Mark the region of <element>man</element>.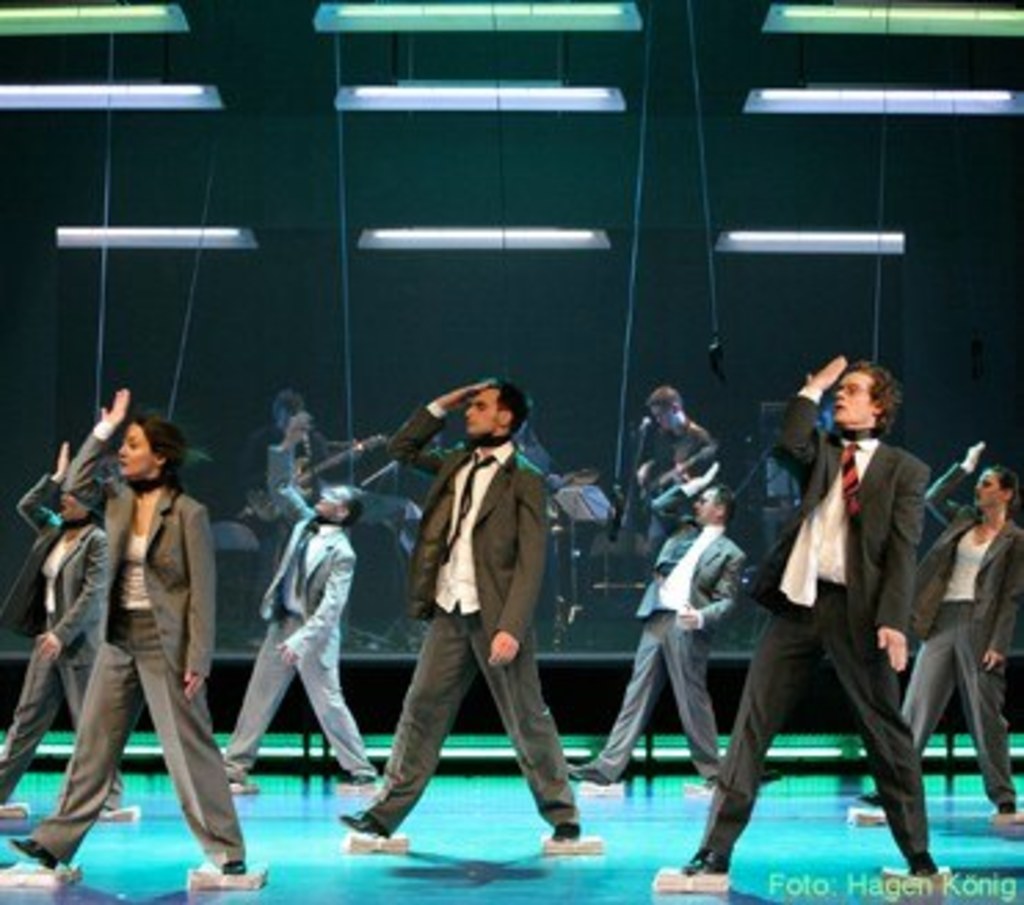
Region: x1=218 y1=408 x2=386 y2=784.
